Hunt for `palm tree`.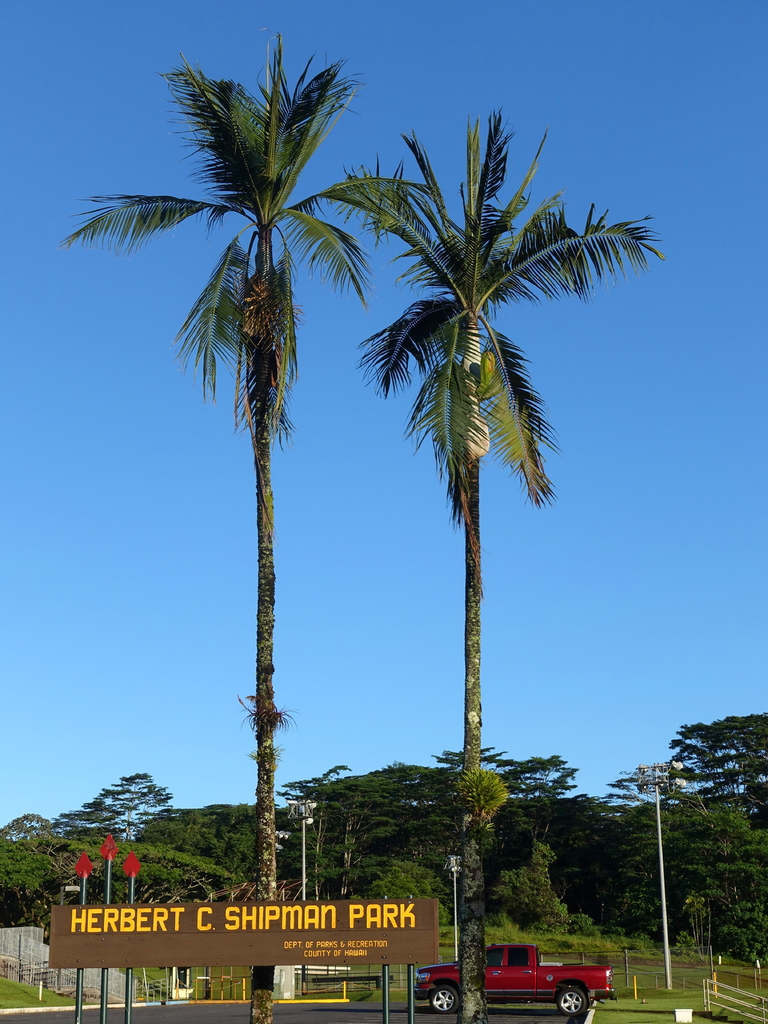
Hunted down at box(381, 115, 609, 931).
